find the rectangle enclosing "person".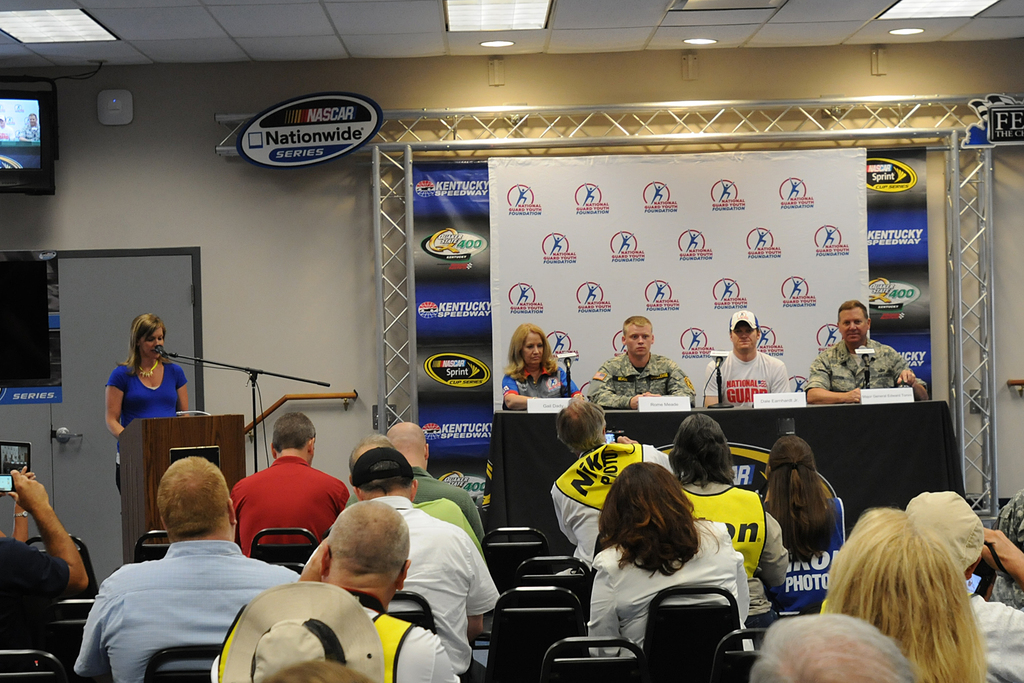
select_region(905, 485, 1023, 682).
